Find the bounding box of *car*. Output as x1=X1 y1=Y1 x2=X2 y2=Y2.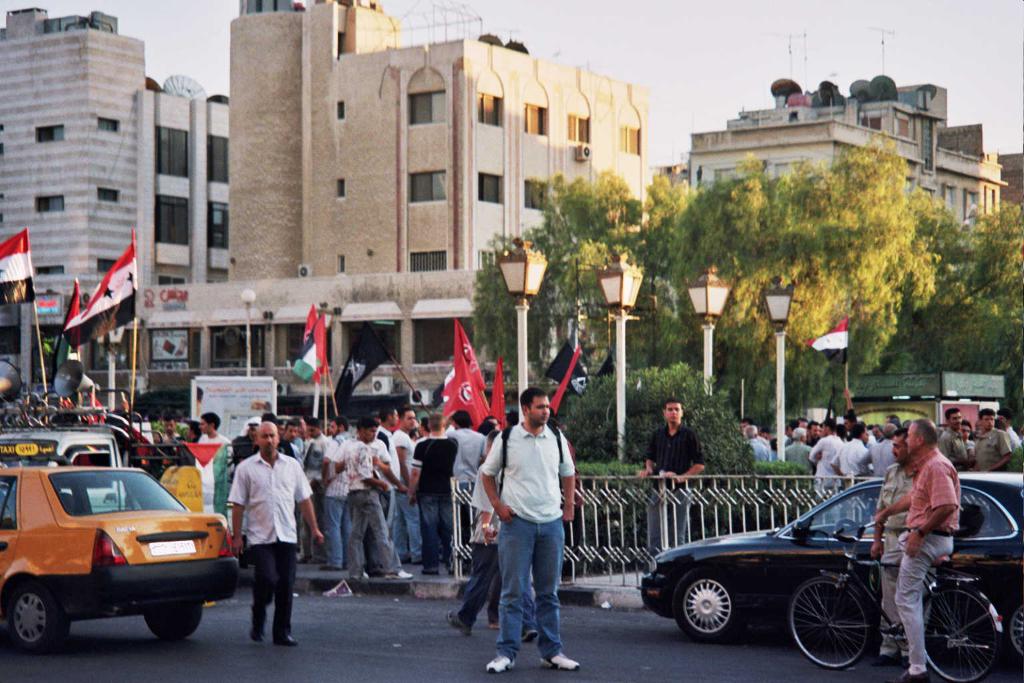
x1=633 y1=469 x2=1023 y2=664.
